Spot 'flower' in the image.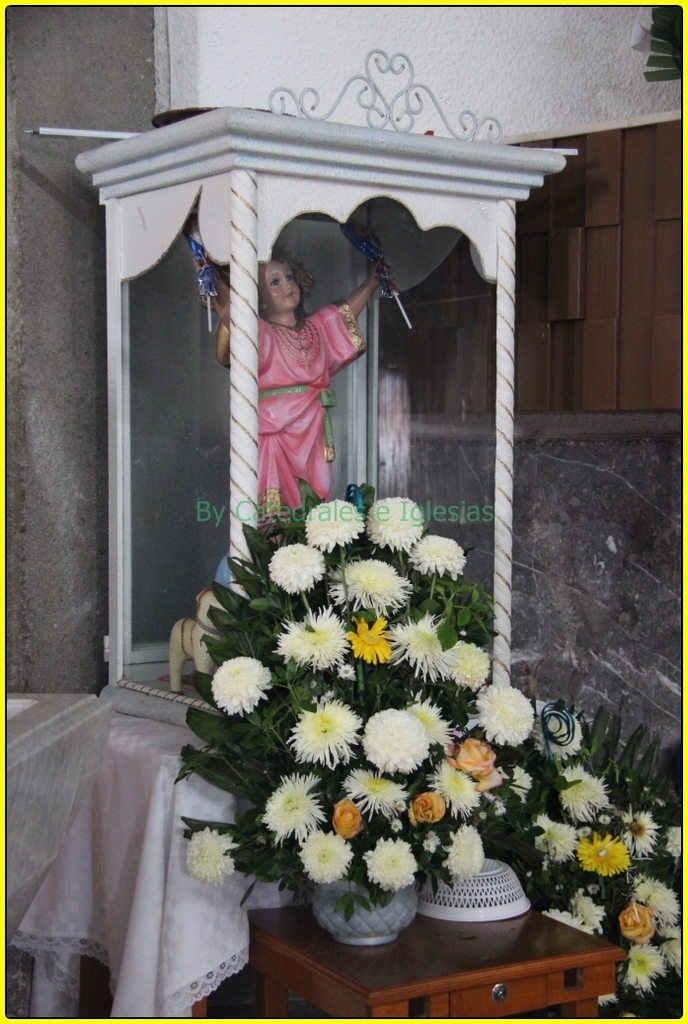
'flower' found at <region>638, 882, 679, 926</region>.
